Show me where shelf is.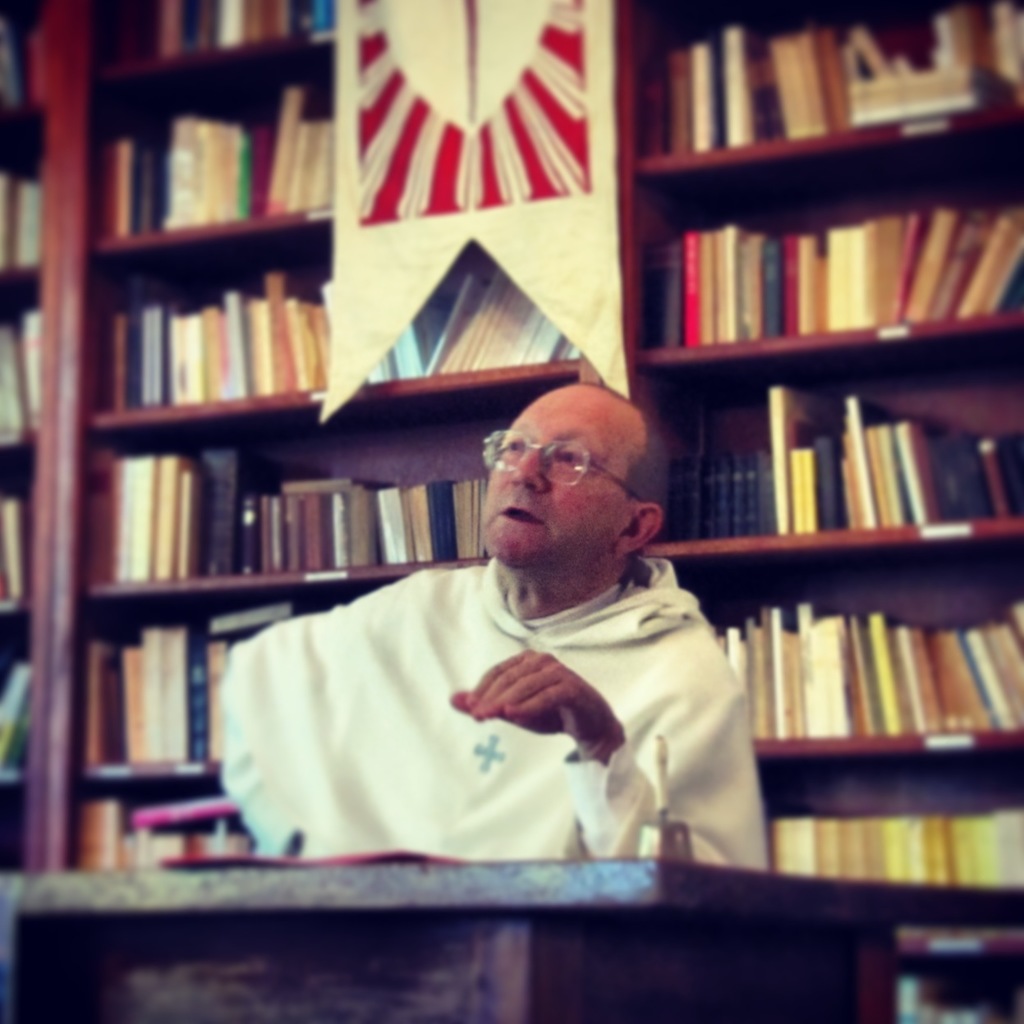
shelf is at <bbox>76, 179, 650, 426</bbox>.
